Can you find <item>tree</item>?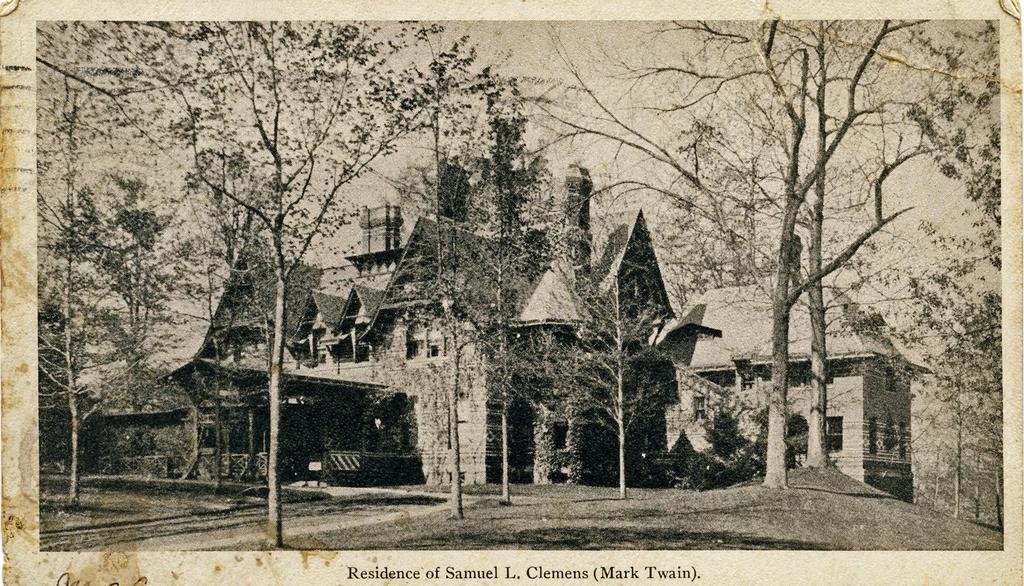
Yes, bounding box: BBox(16, 16, 499, 585).
